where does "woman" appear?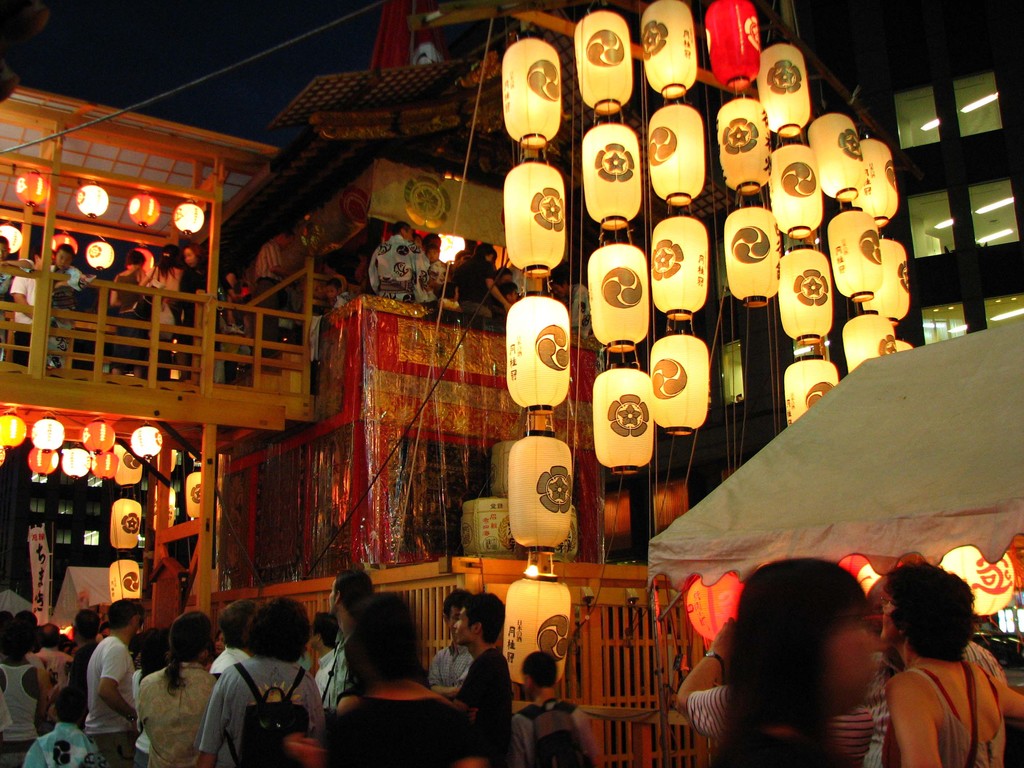
Appears at 322 590 484 765.
